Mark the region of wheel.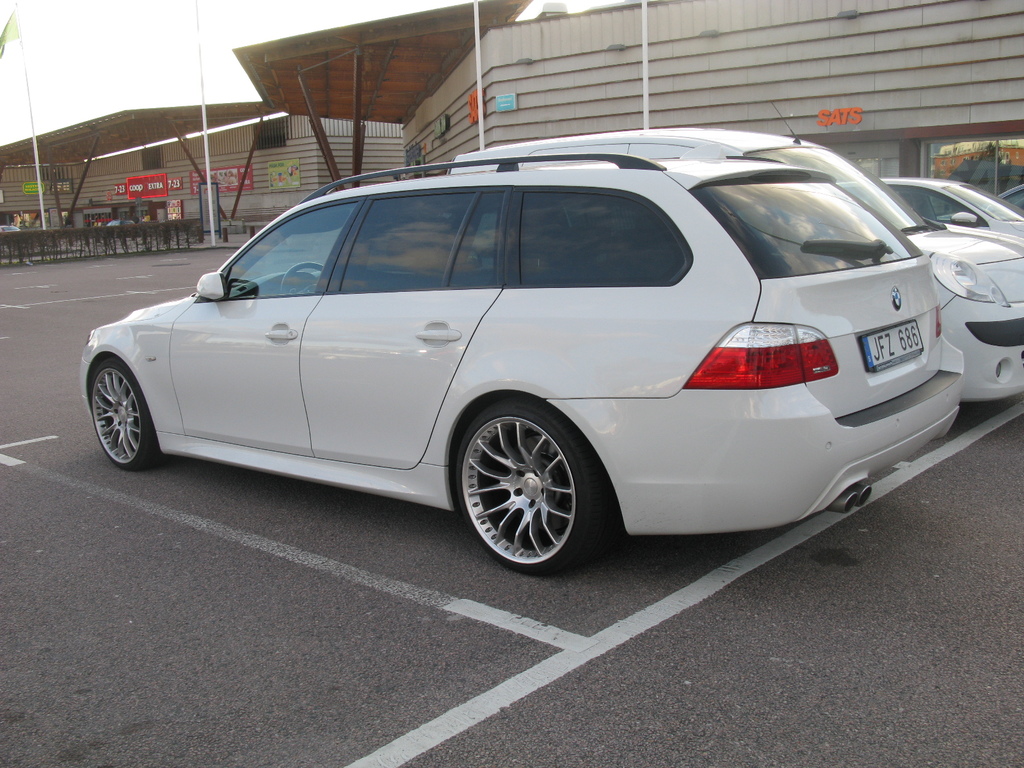
Region: x1=453, y1=401, x2=597, y2=568.
